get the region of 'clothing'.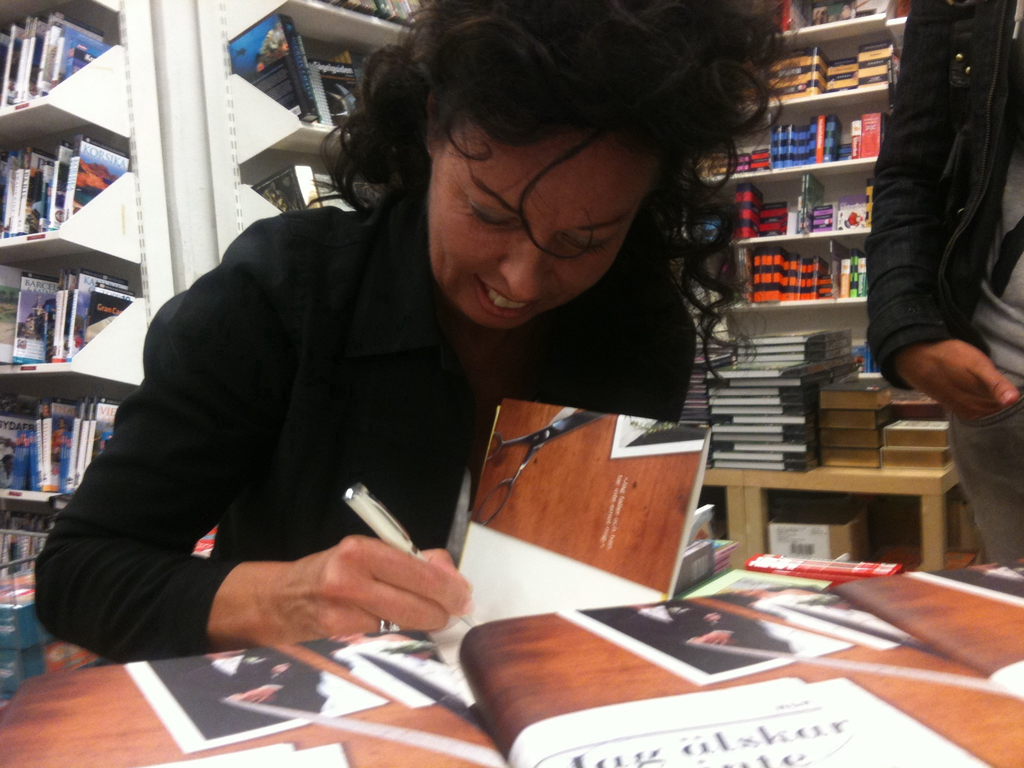
x1=35, y1=188, x2=702, y2=664.
